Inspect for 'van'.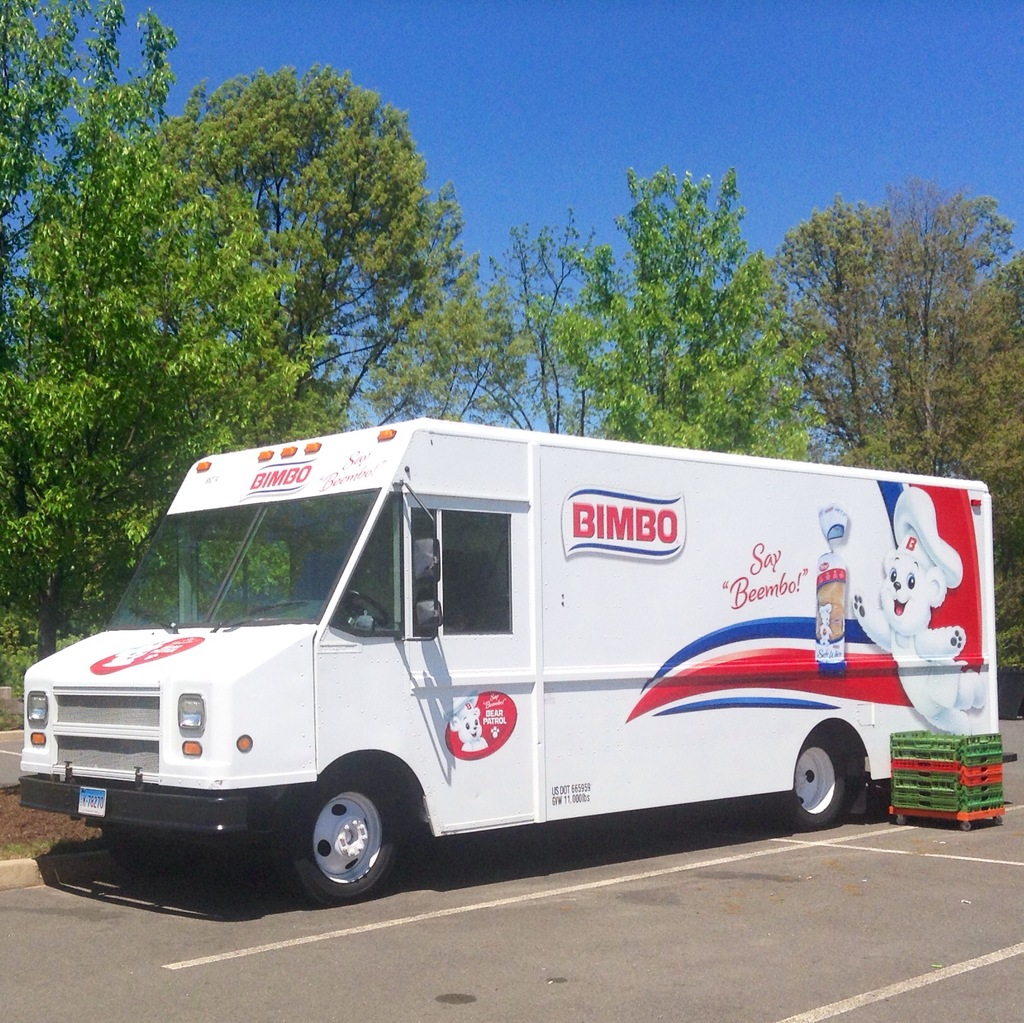
Inspection: [12,411,1018,909].
